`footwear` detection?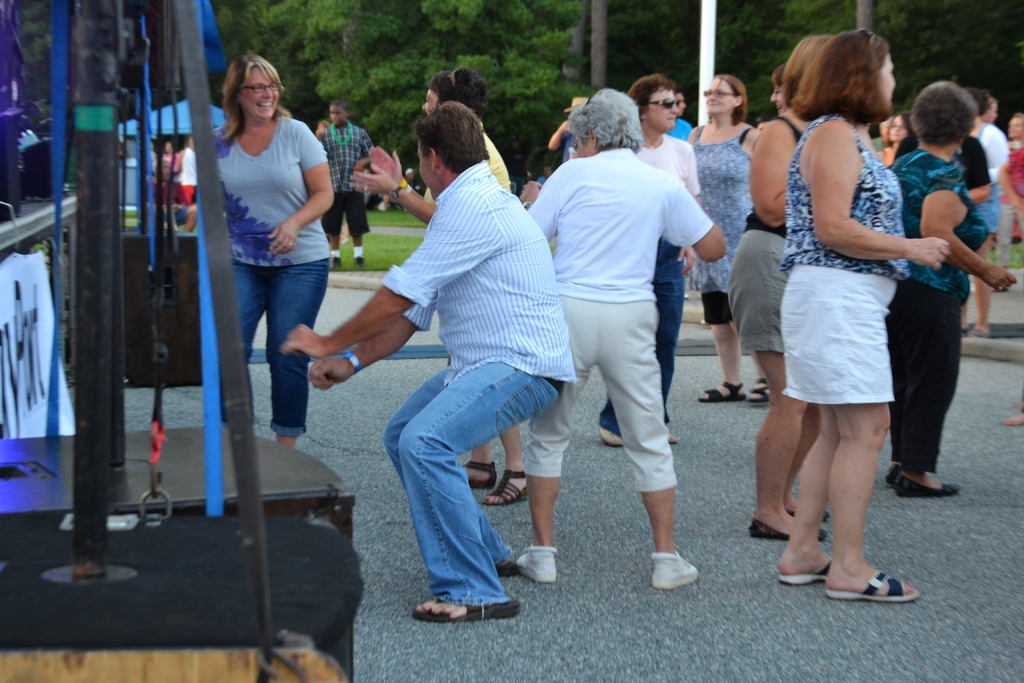
rect(785, 510, 828, 522)
